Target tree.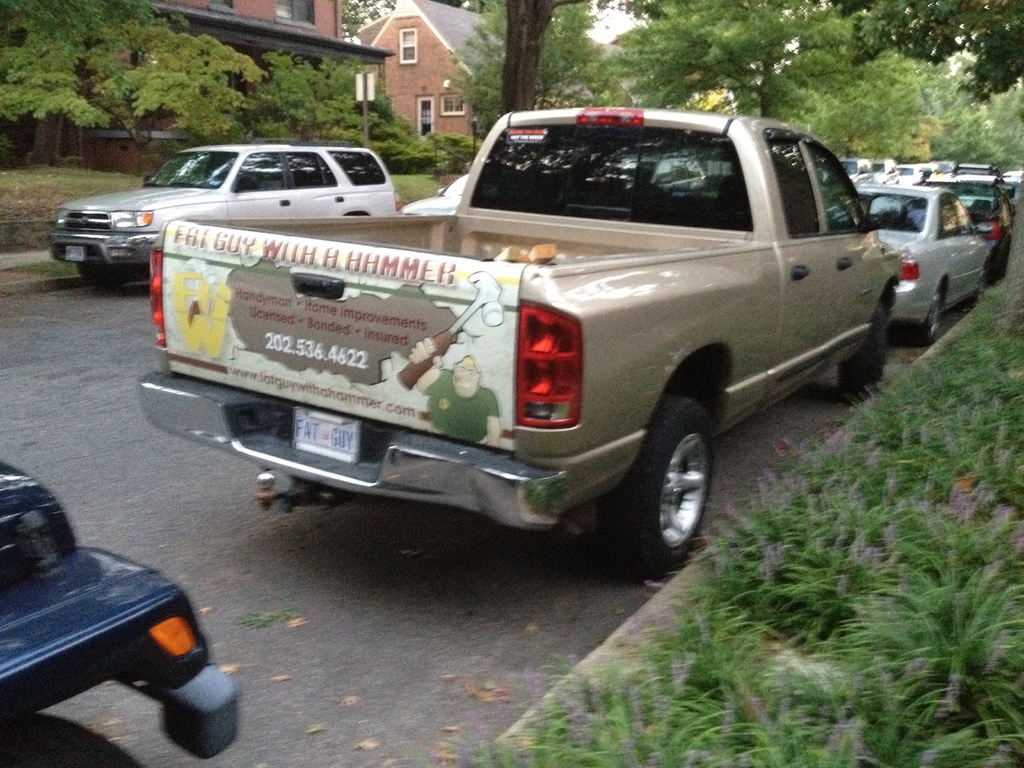
Target region: bbox=(520, 0, 571, 117).
